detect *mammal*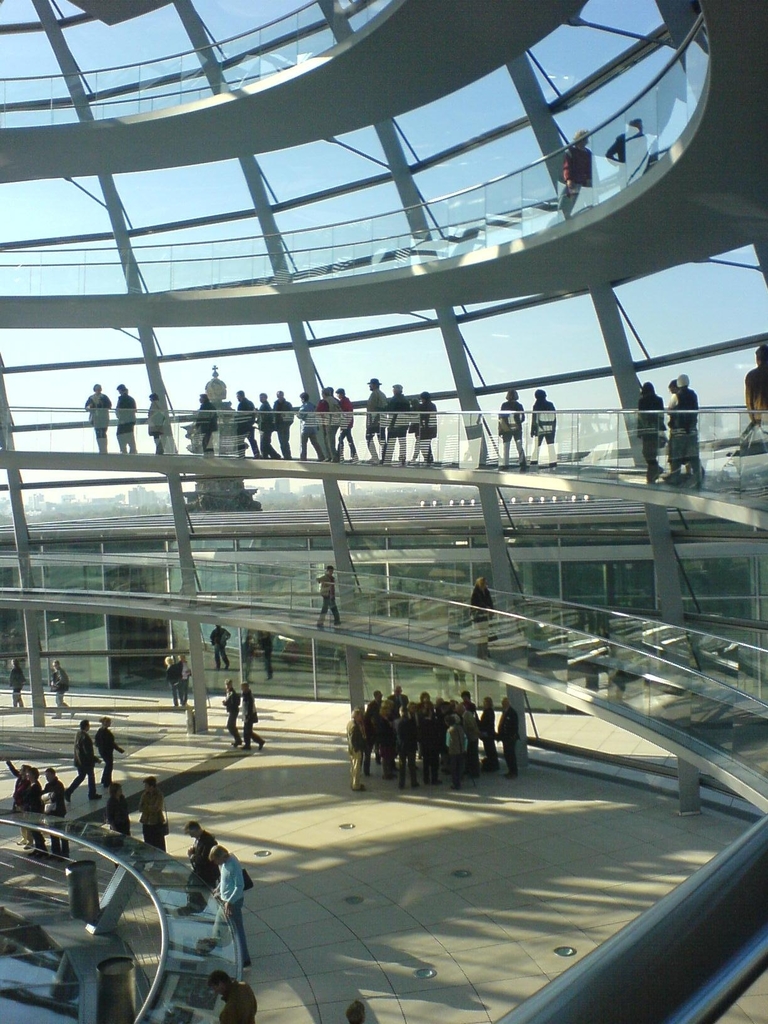
bbox=(343, 1004, 364, 1023)
